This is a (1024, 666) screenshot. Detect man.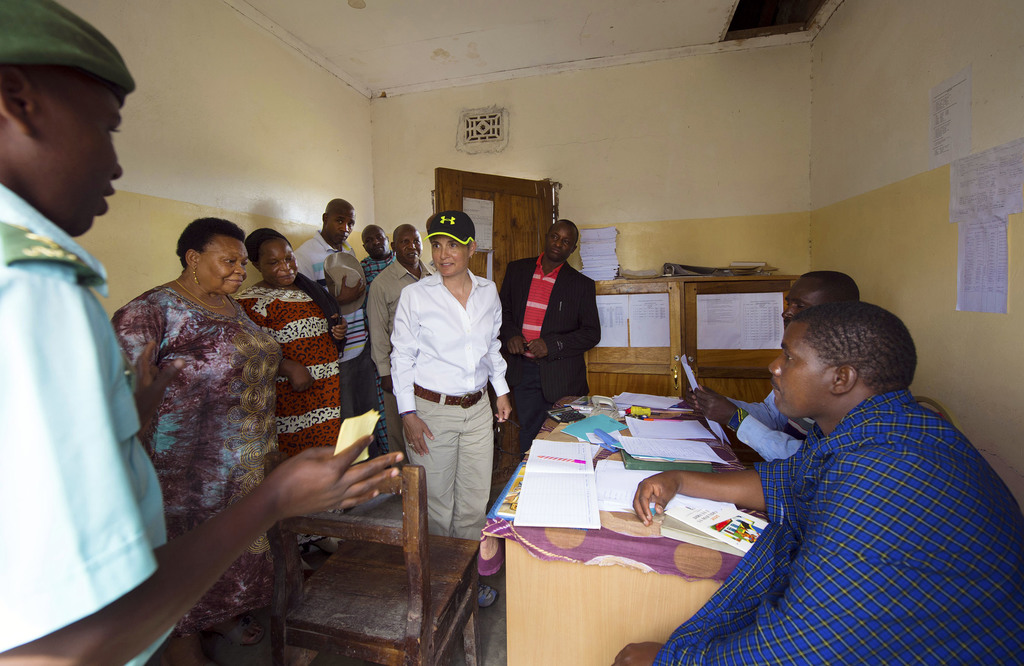
box=[363, 221, 441, 455].
